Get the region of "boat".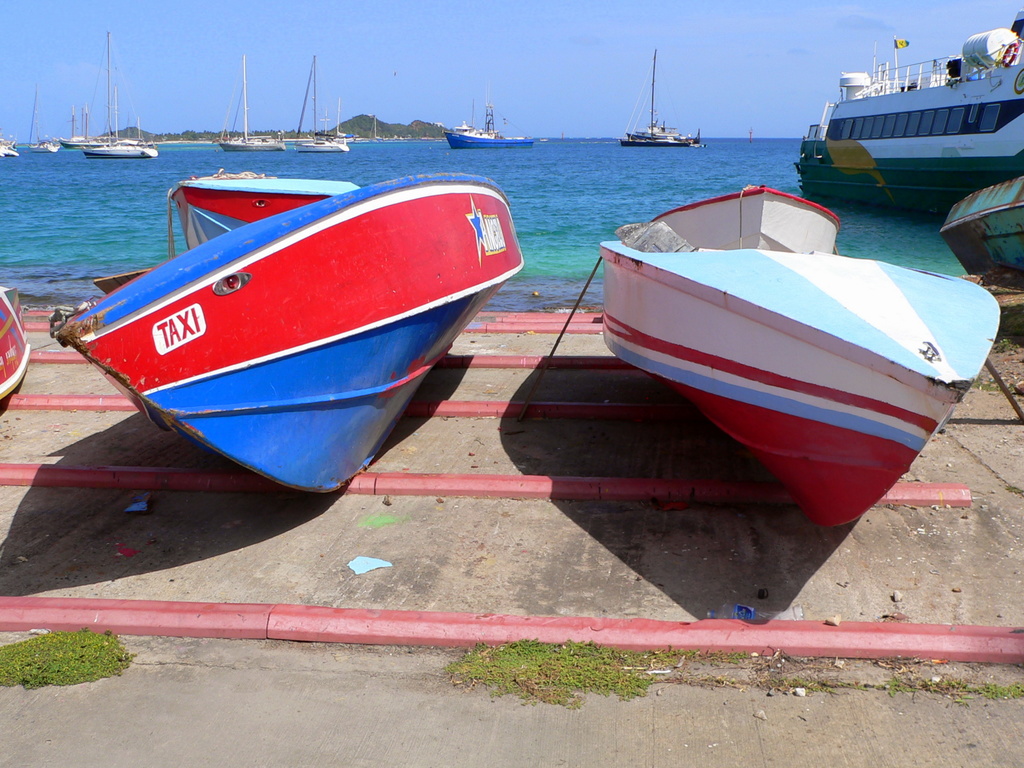
bbox=[83, 38, 156, 166].
